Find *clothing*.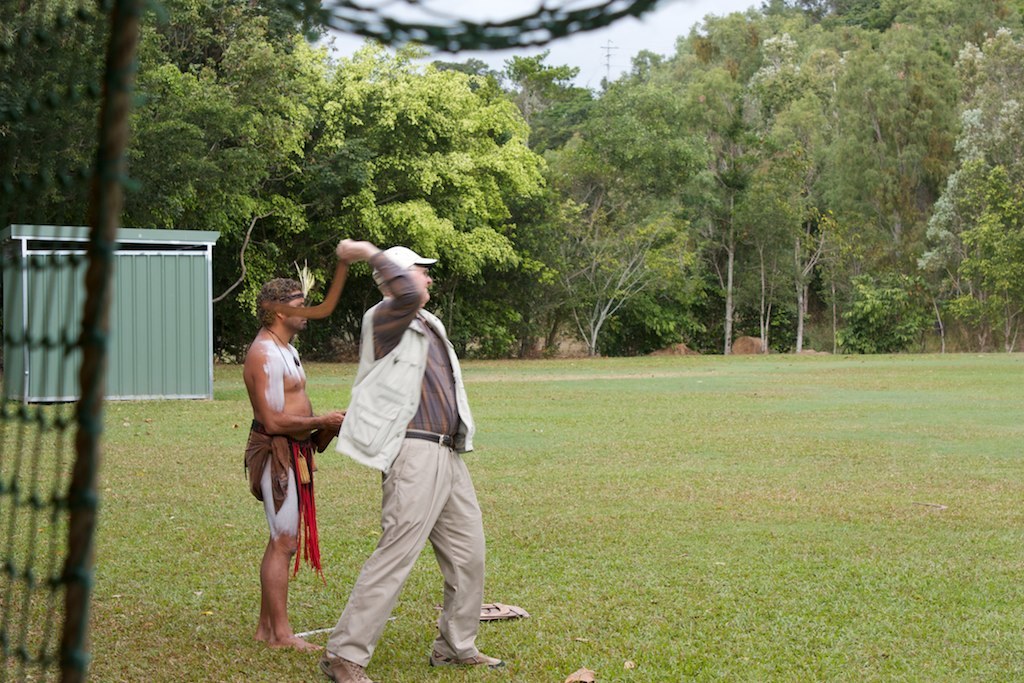
bbox(254, 420, 326, 582).
